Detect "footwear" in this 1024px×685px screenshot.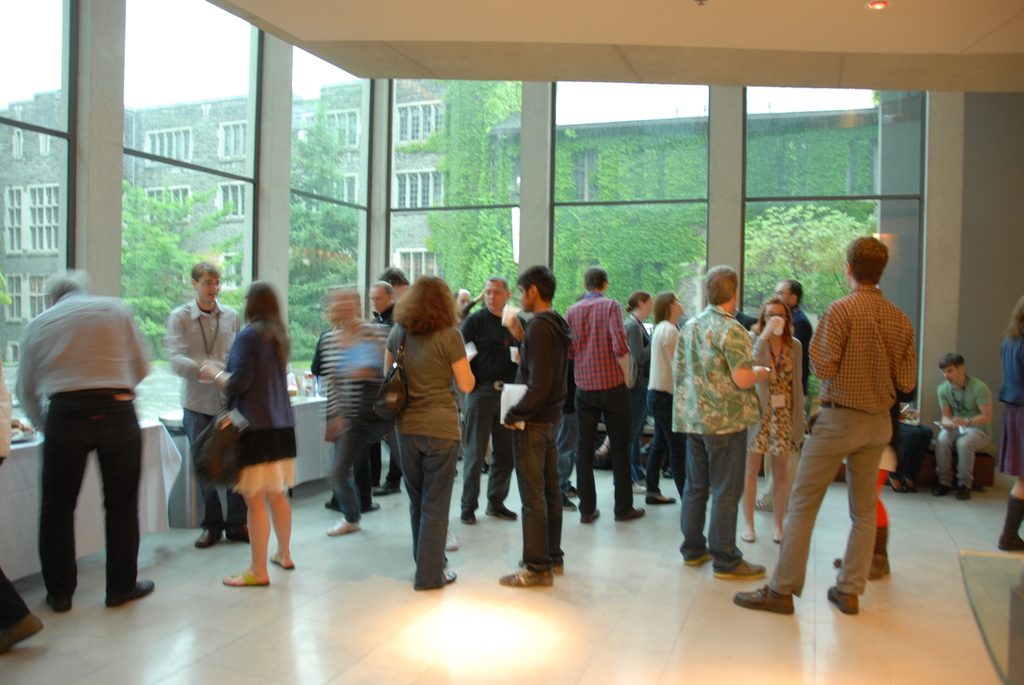
Detection: <bbox>223, 572, 273, 583</bbox>.
